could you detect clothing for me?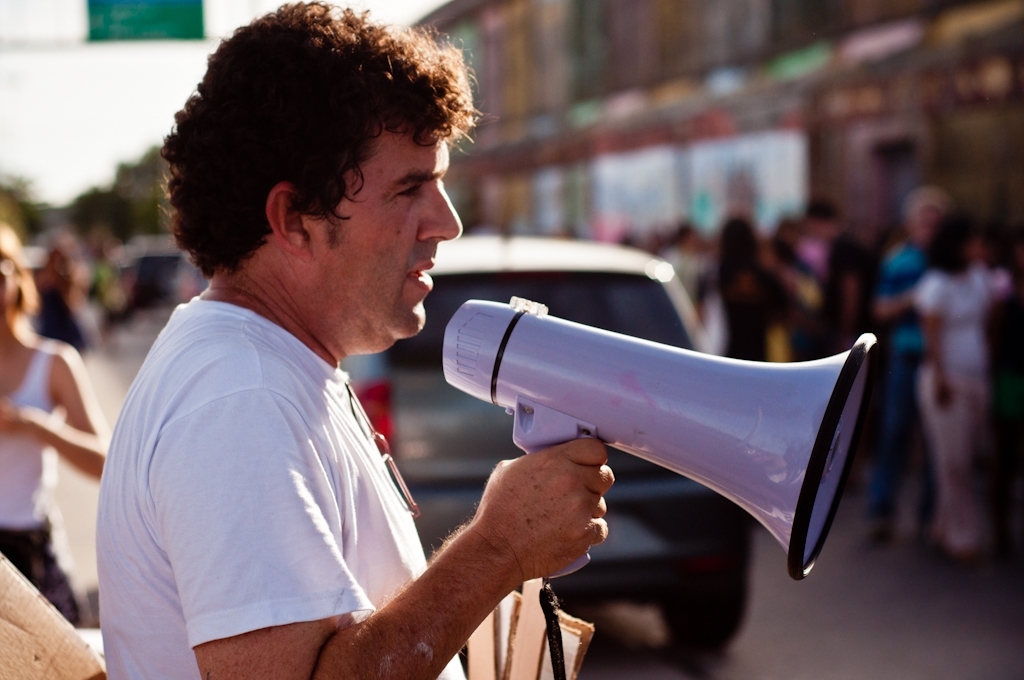
Detection result: <region>33, 271, 100, 351</region>.
